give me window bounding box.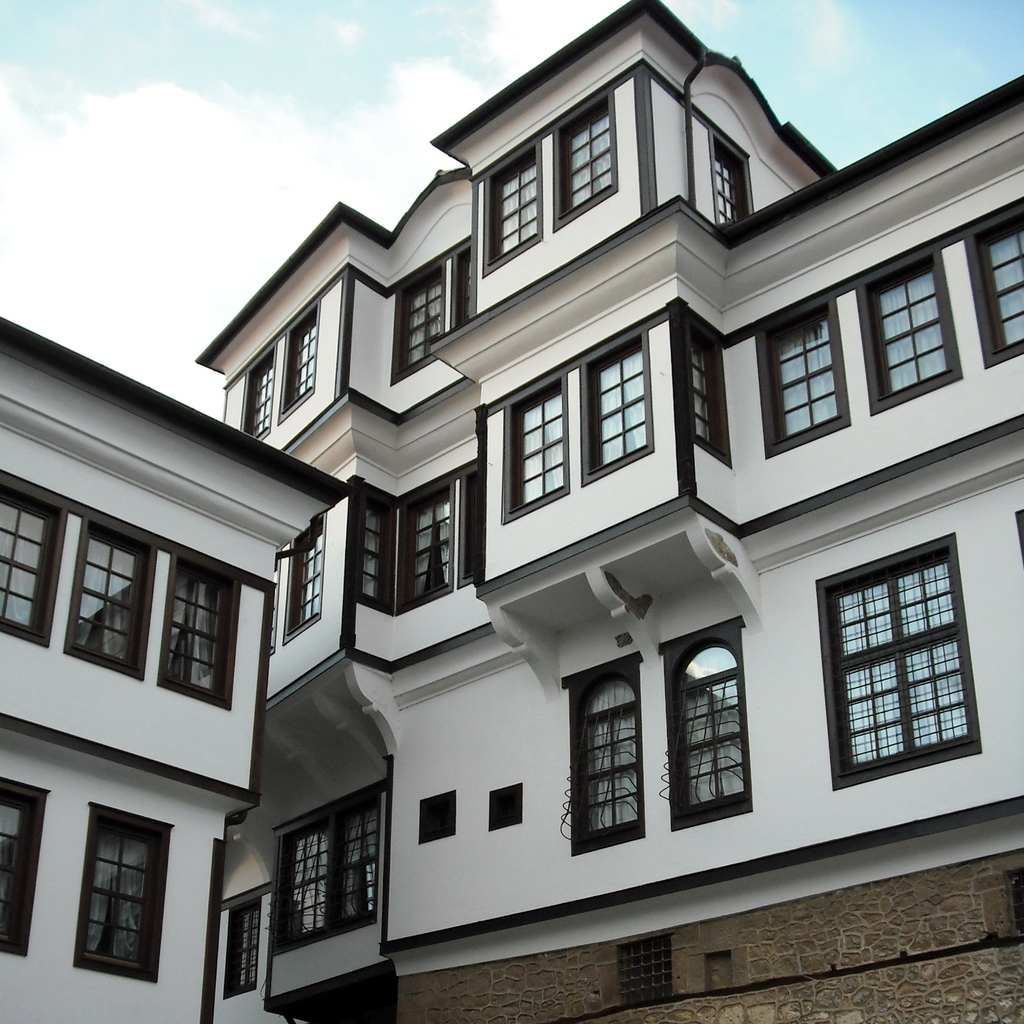
[0,468,74,646].
